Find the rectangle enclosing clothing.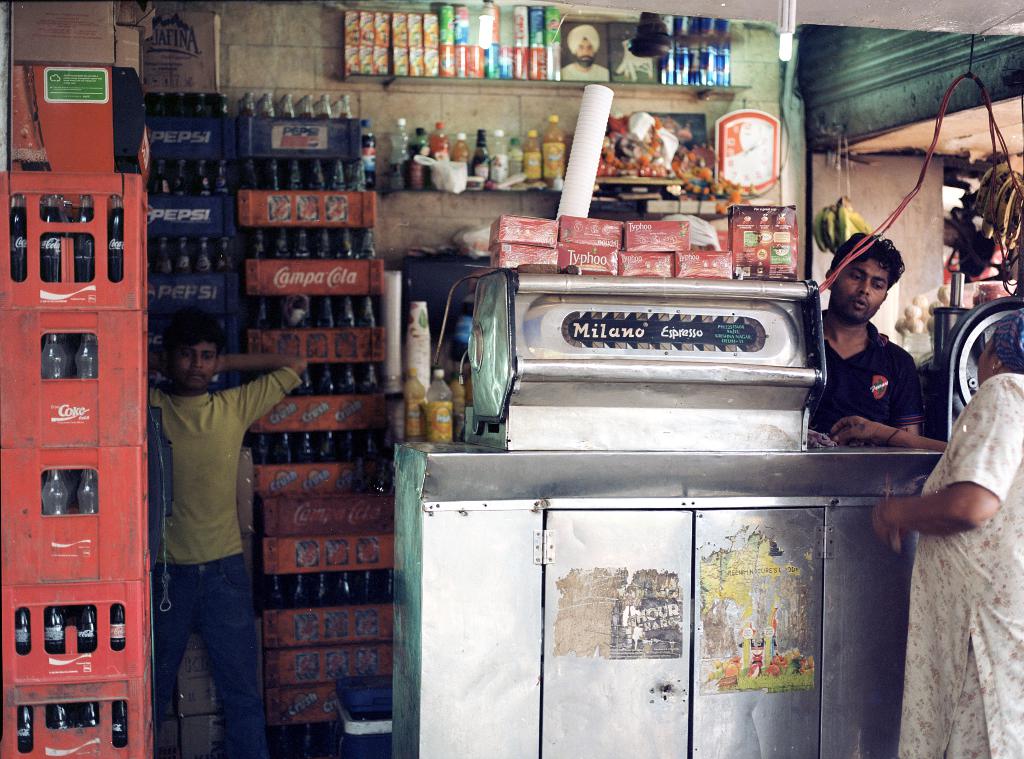
box=[893, 371, 1023, 758].
